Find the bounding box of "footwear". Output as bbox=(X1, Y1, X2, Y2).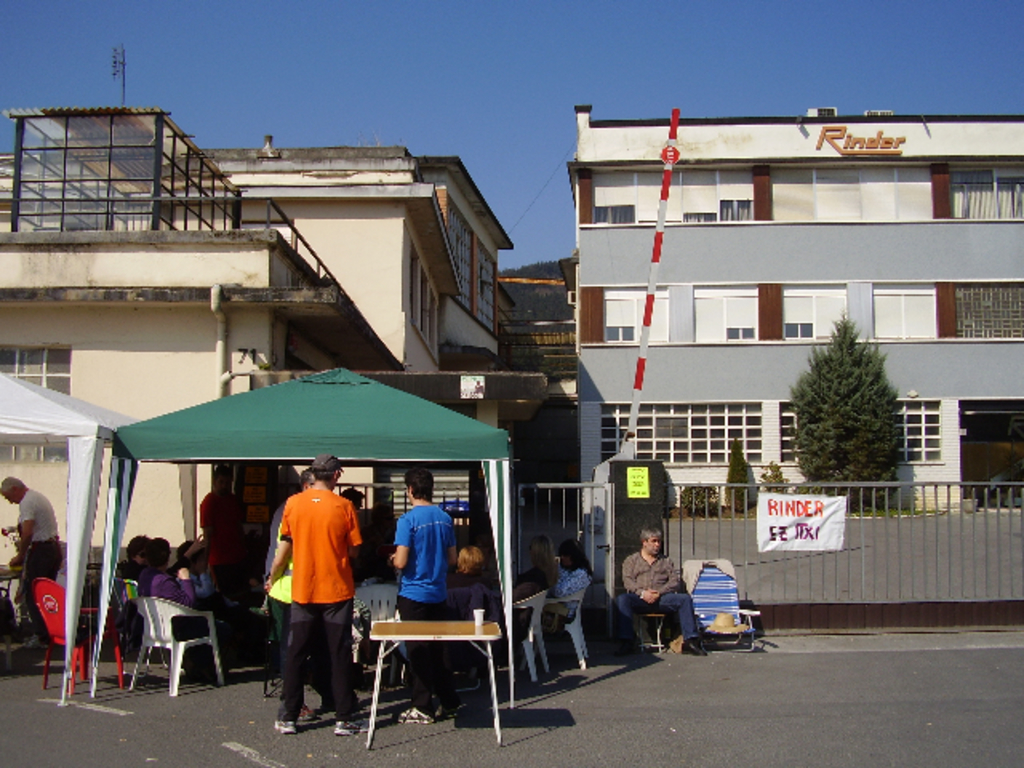
bbox=(294, 701, 314, 722).
